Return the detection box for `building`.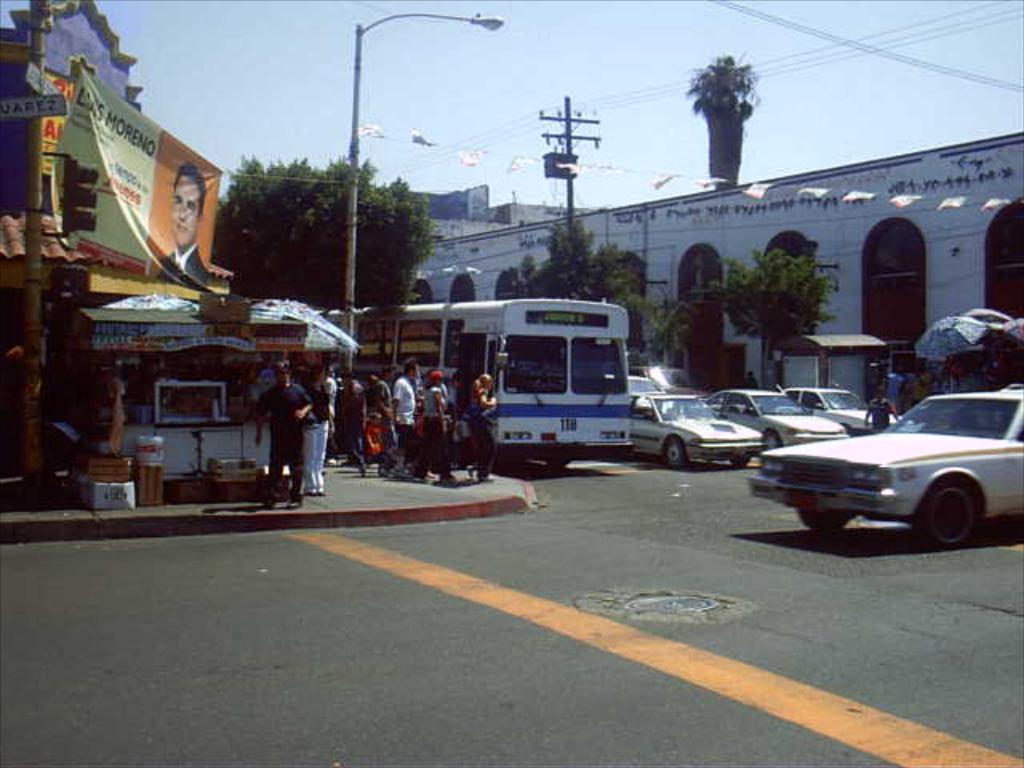
[416,136,1022,406].
